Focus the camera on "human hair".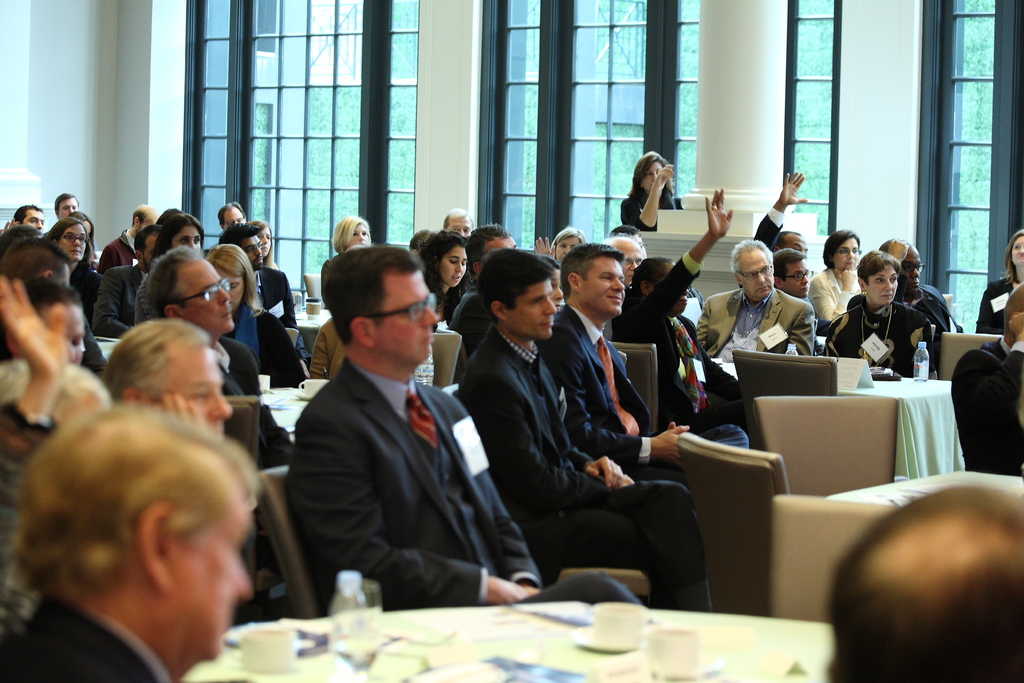
Focus region: x1=877 y1=233 x2=922 y2=272.
